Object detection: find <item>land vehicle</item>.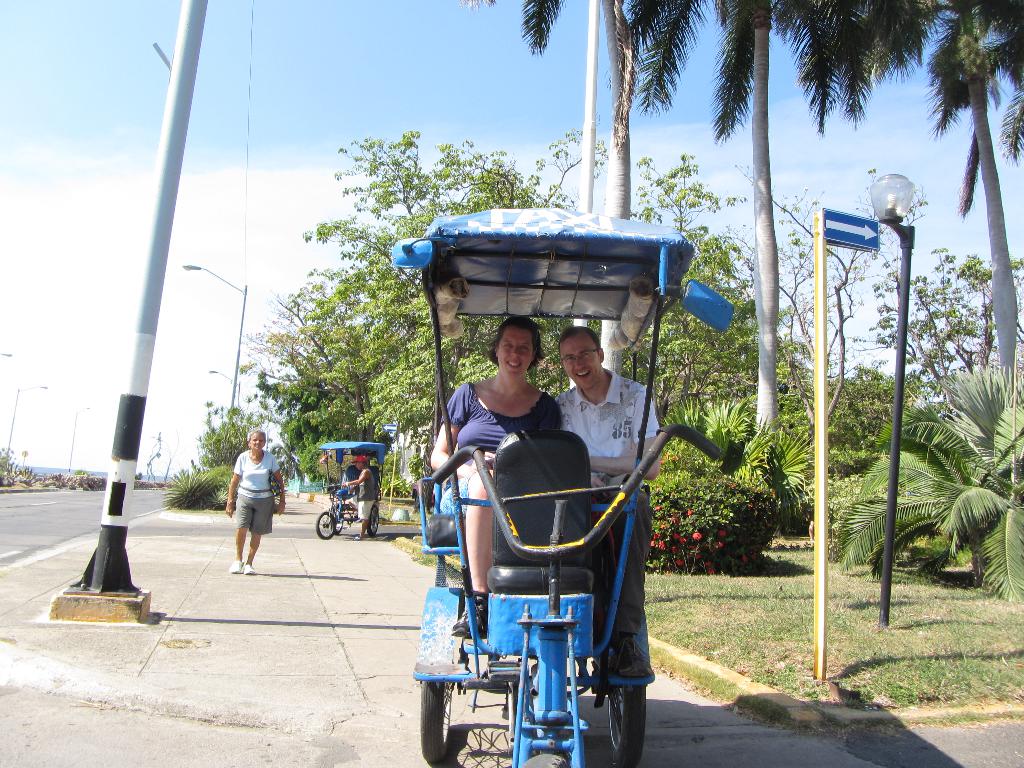
<bbox>395, 273, 696, 766</bbox>.
